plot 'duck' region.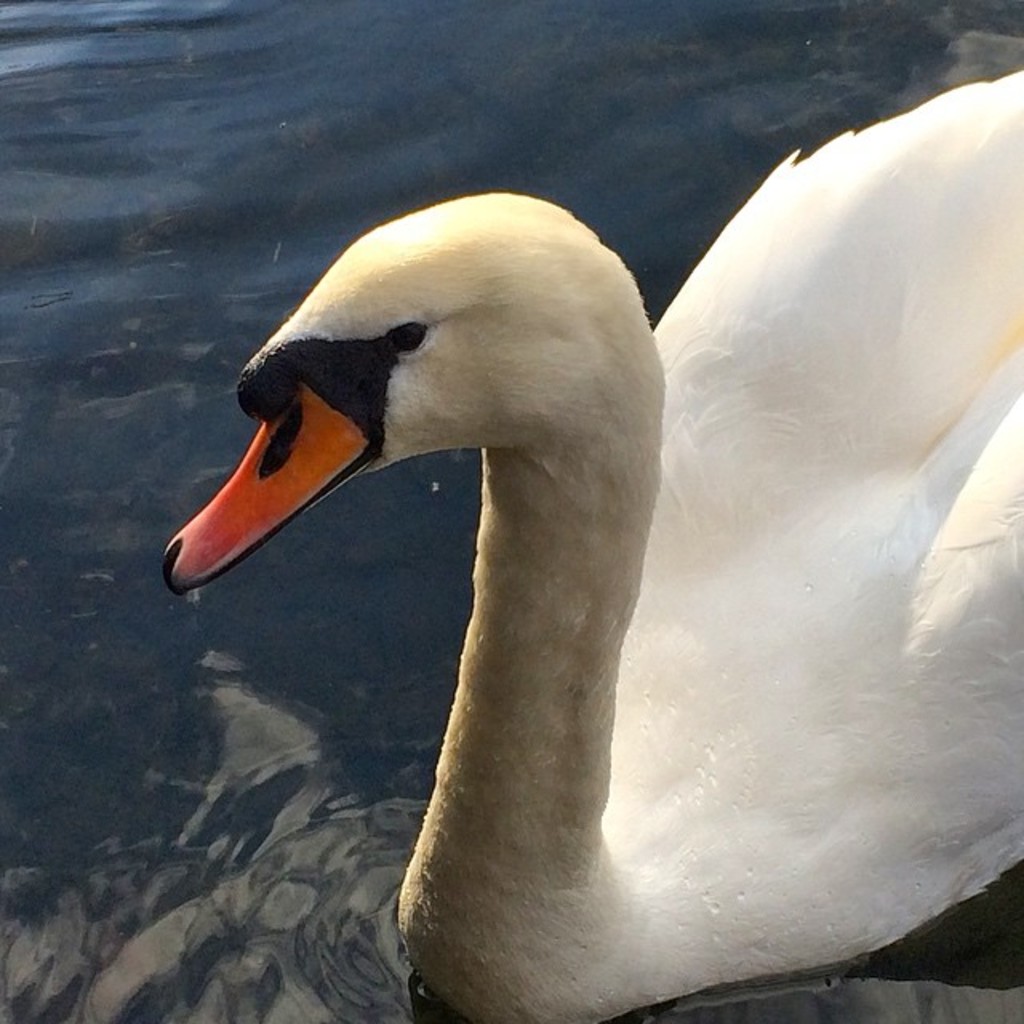
Plotted at 160 157 968 992.
